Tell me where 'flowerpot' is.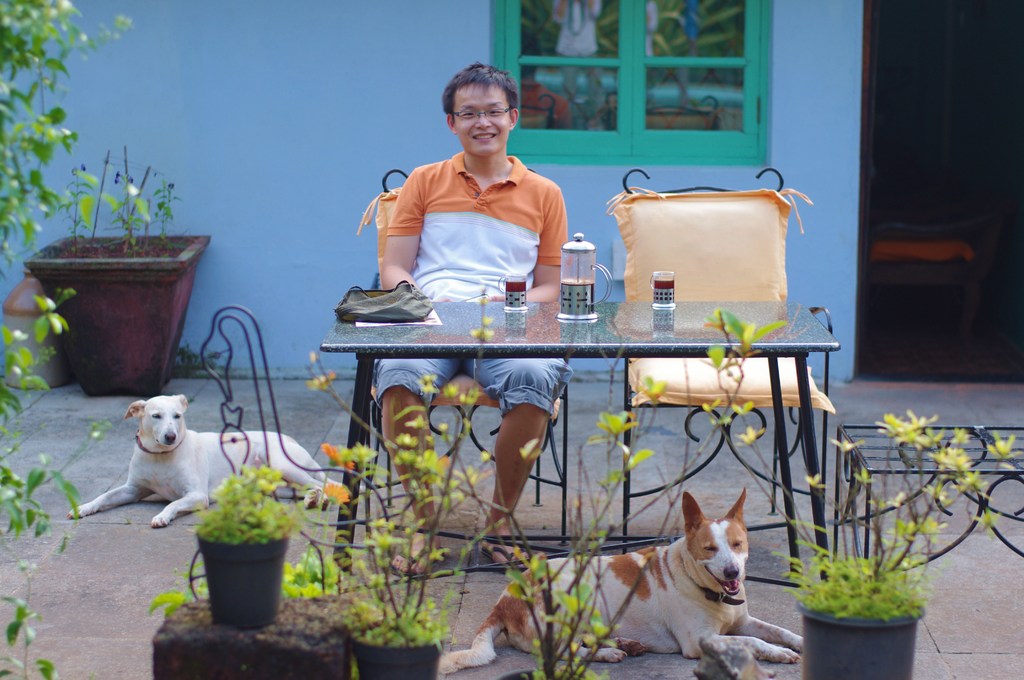
'flowerpot' is at {"left": 355, "top": 618, "right": 438, "bottom": 679}.
